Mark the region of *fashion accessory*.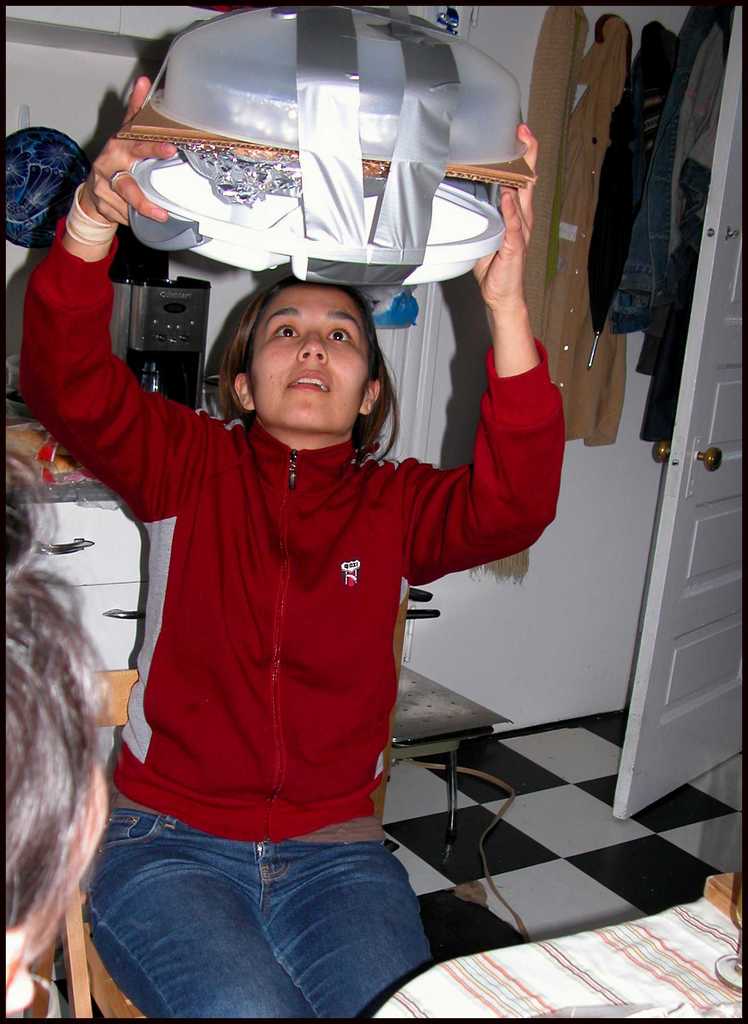
Region: (110, 166, 134, 190).
